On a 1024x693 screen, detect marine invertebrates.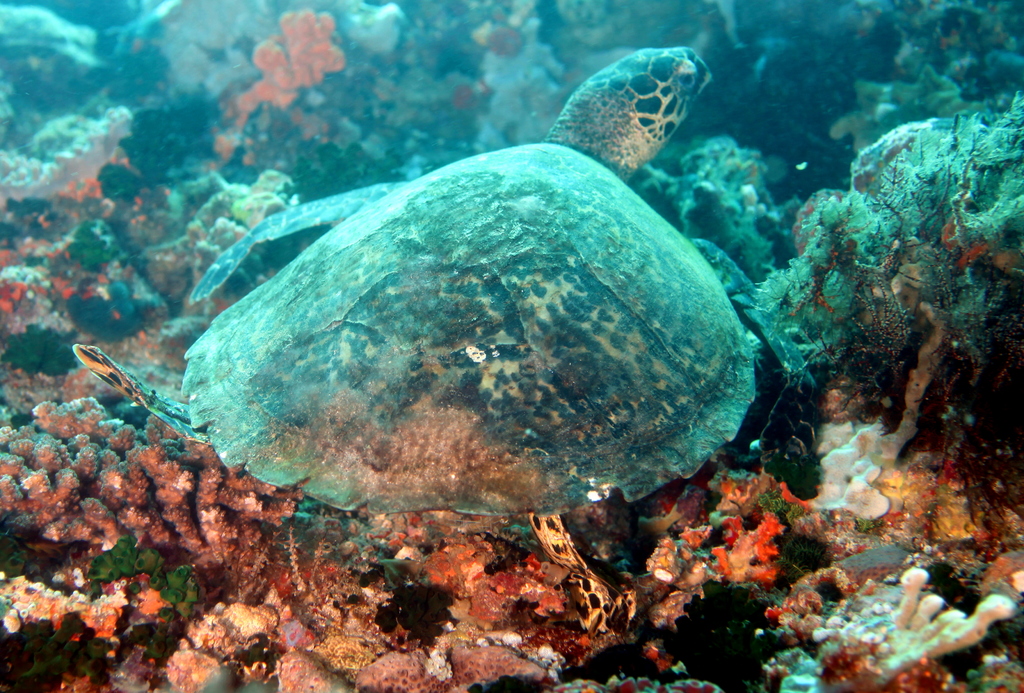
box=[189, 10, 348, 162].
